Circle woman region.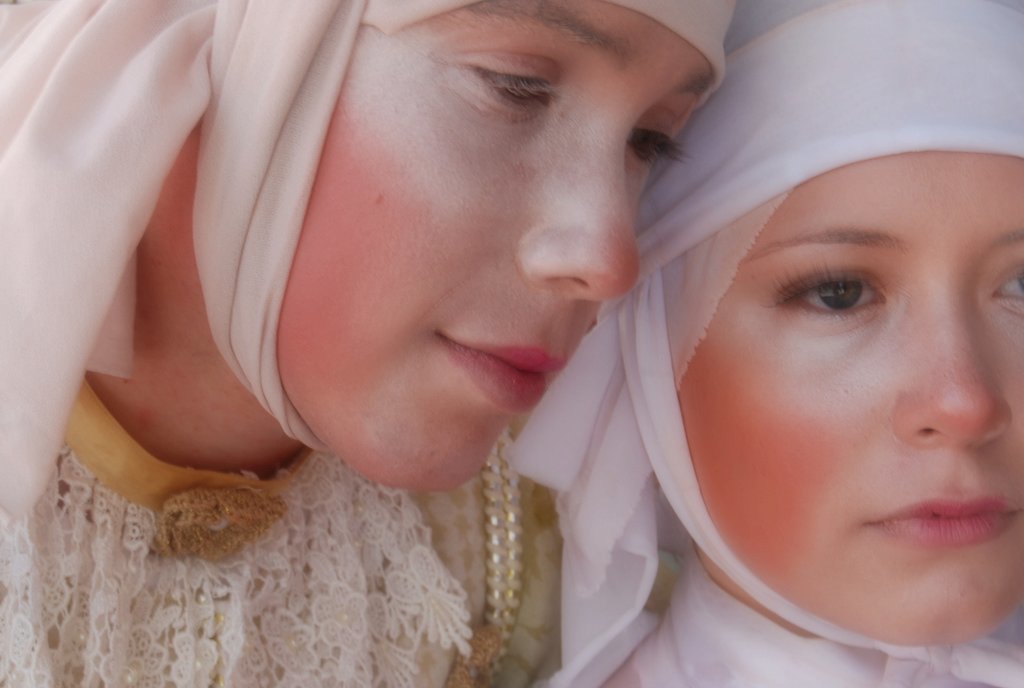
Region: region(507, 0, 1023, 687).
